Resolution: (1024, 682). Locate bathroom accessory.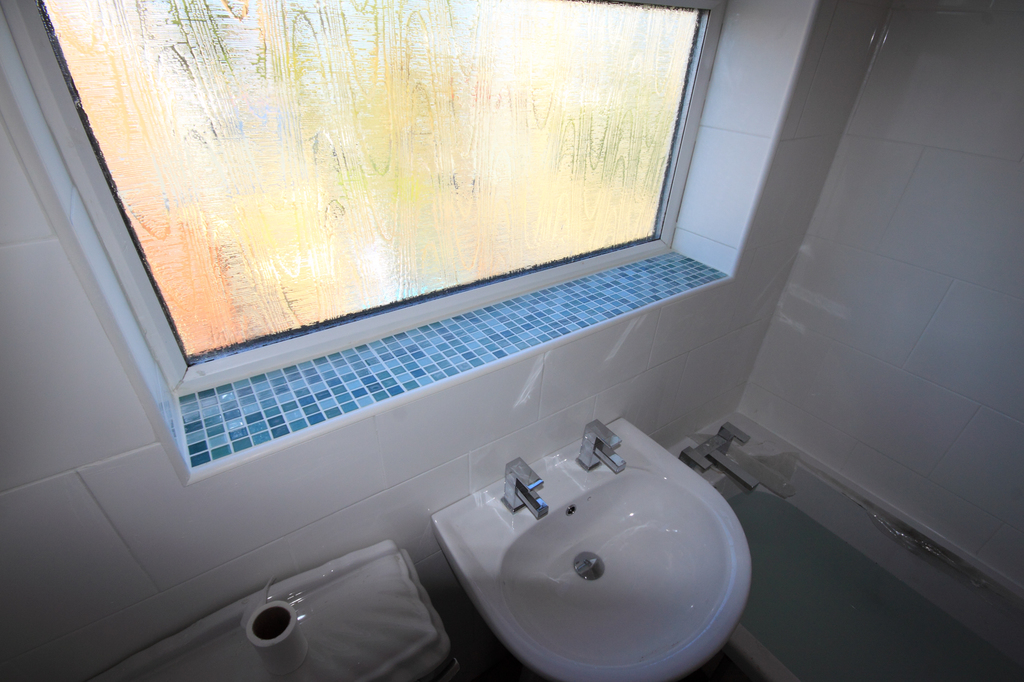
669,408,1023,681.
